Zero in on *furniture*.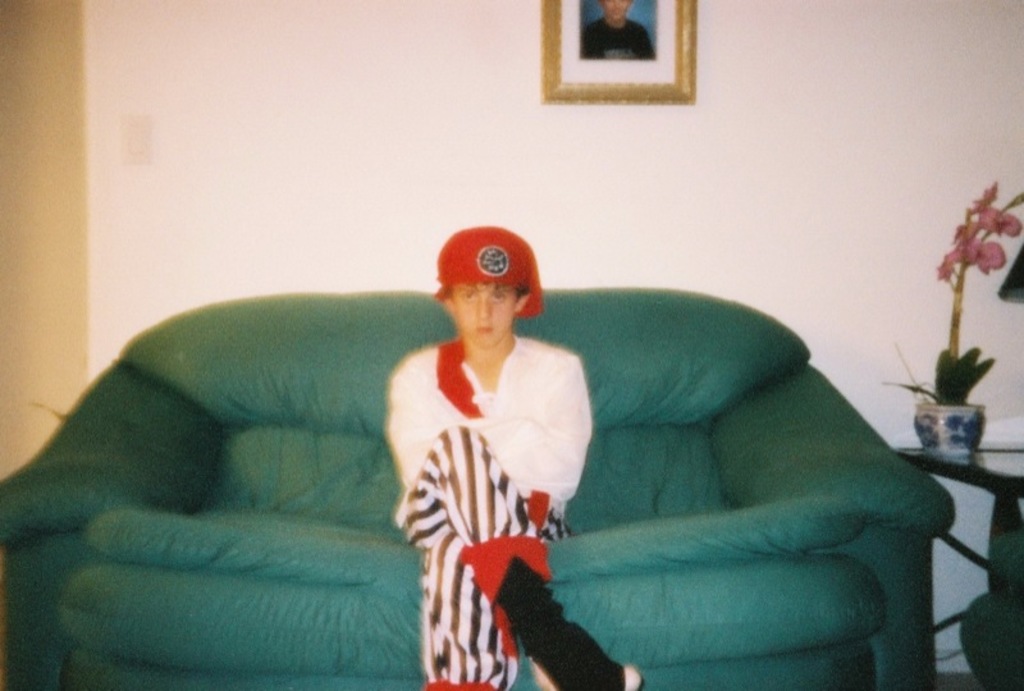
Zeroed in: 0/287/955/690.
